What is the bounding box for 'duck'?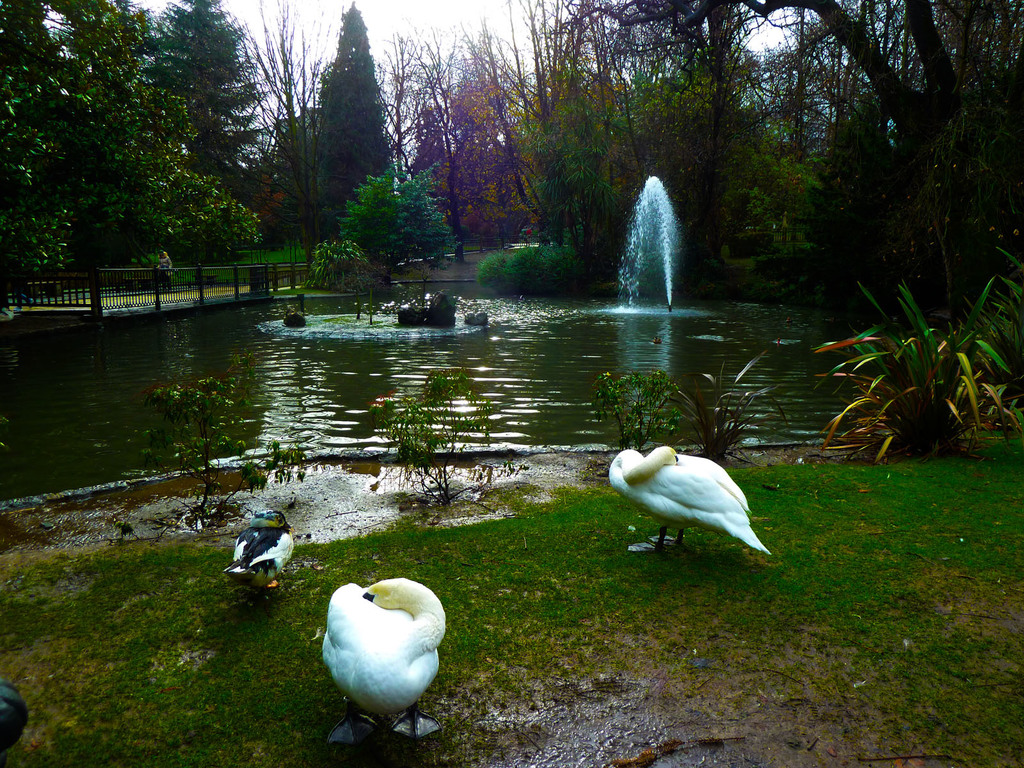
bbox=(600, 429, 771, 563).
